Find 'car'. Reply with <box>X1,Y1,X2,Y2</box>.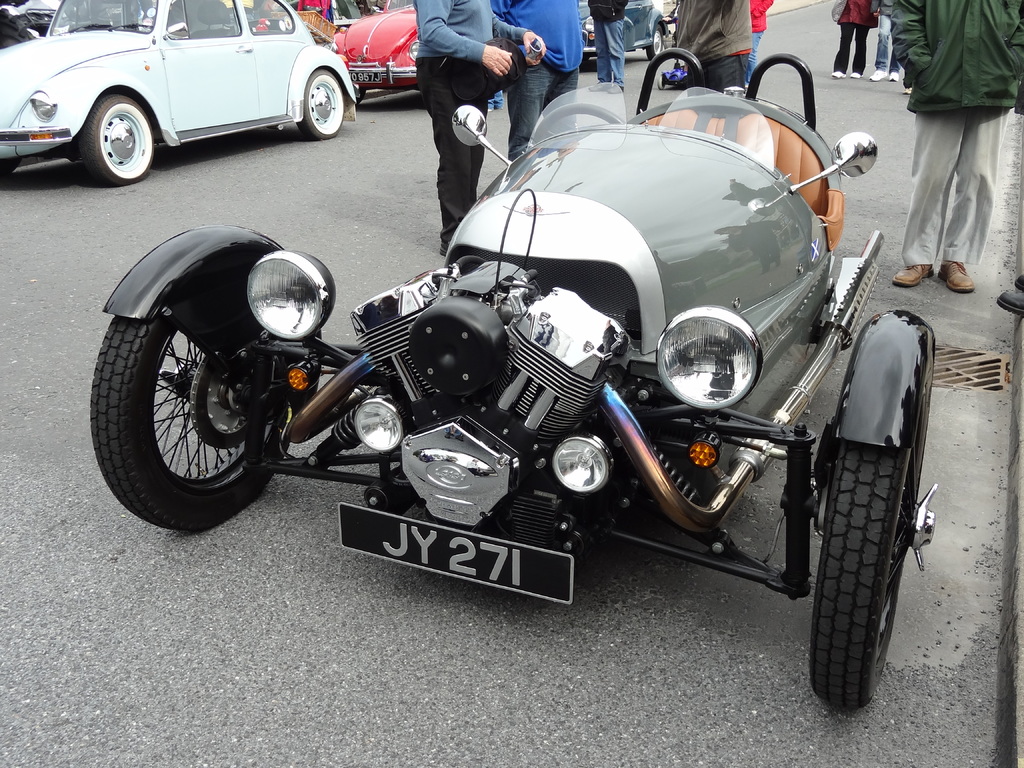
<box>90,48,938,715</box>.
